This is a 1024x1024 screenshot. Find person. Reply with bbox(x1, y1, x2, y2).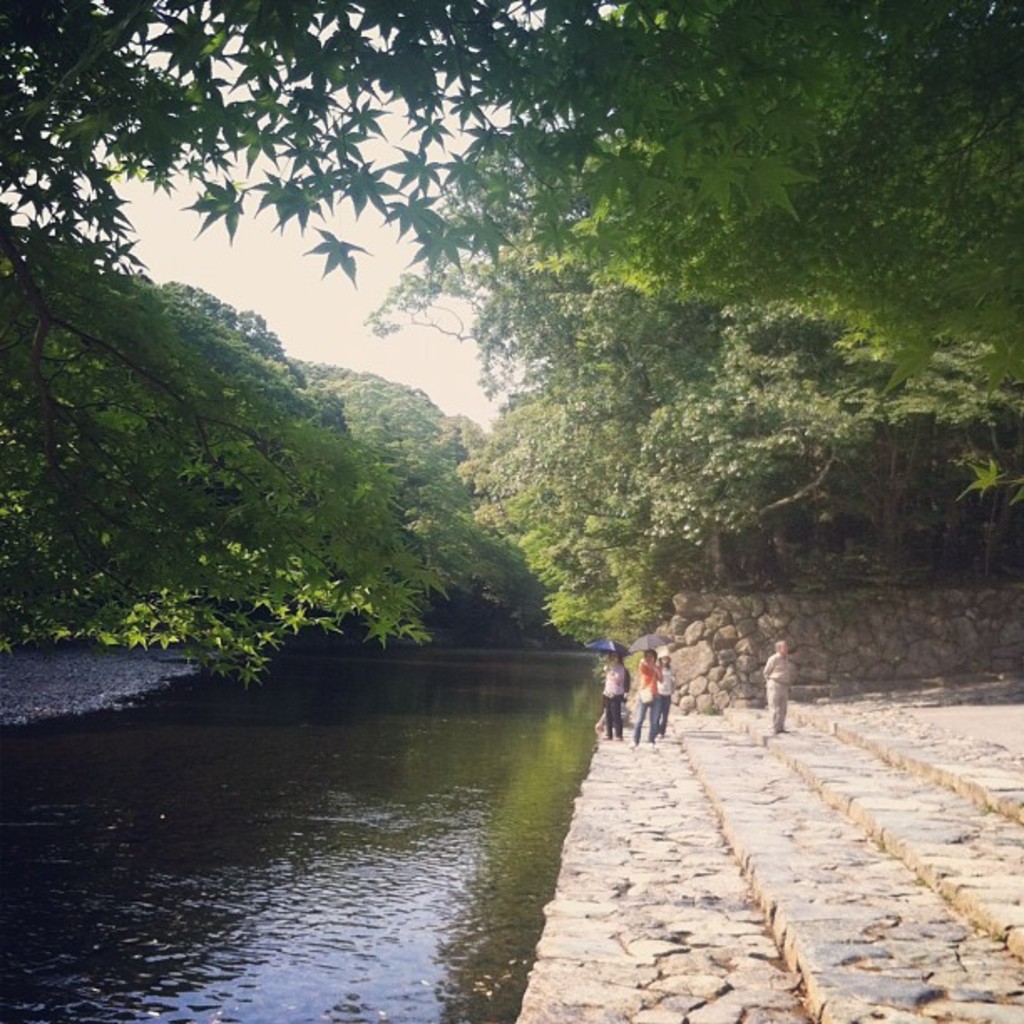
bbox(629, 637, 664, 741).
